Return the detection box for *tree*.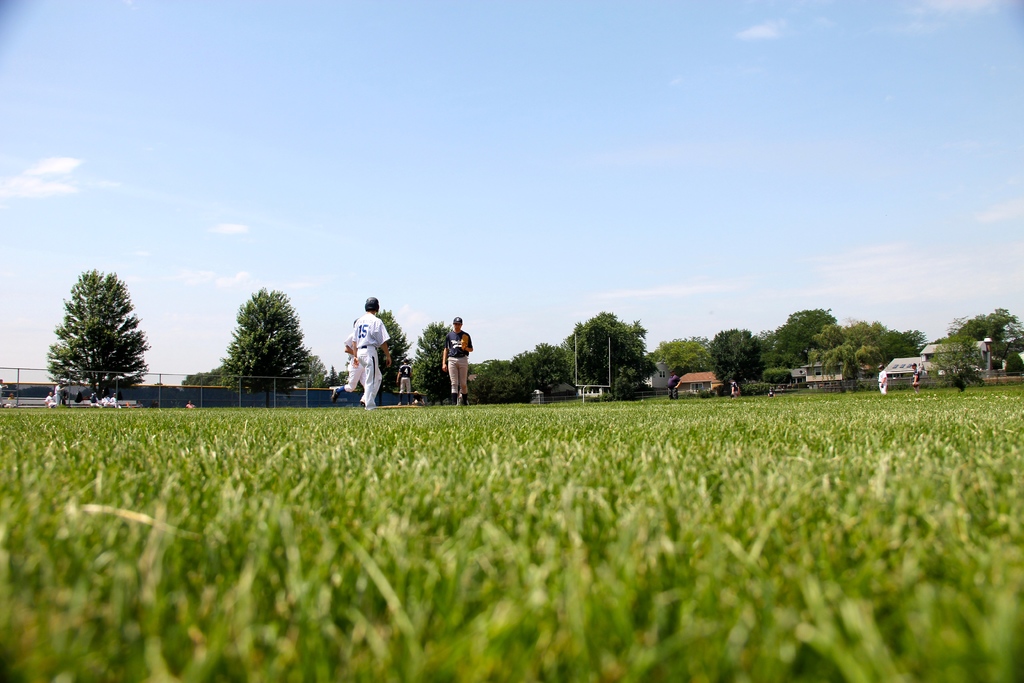
locate(372, 304, 419, 391).
